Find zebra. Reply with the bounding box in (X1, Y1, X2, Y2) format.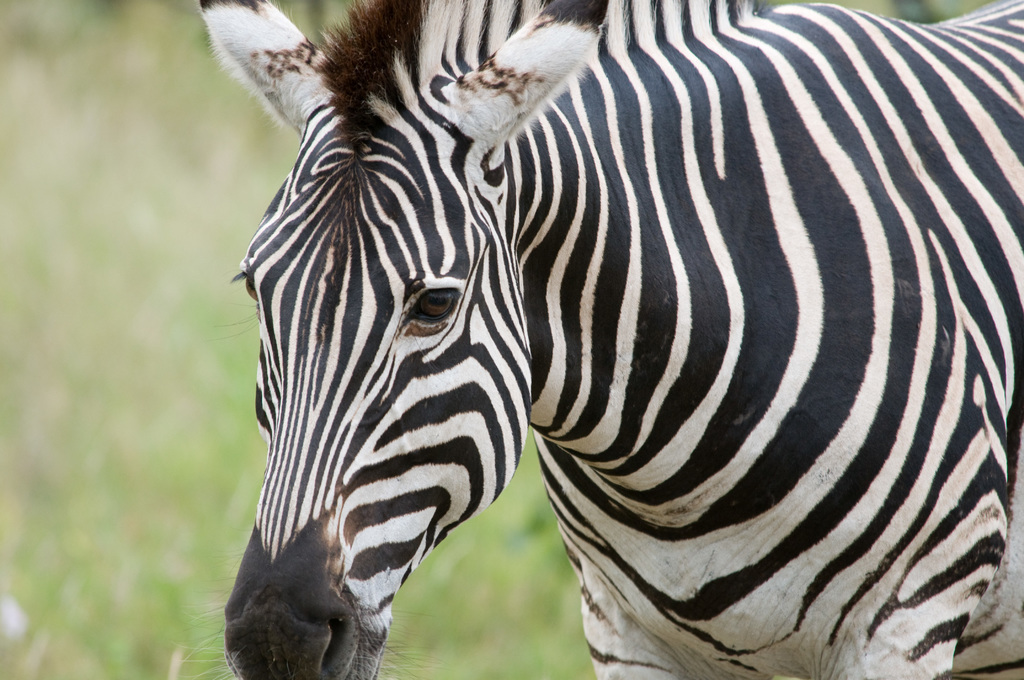
(196, 0, 1023, 679).
